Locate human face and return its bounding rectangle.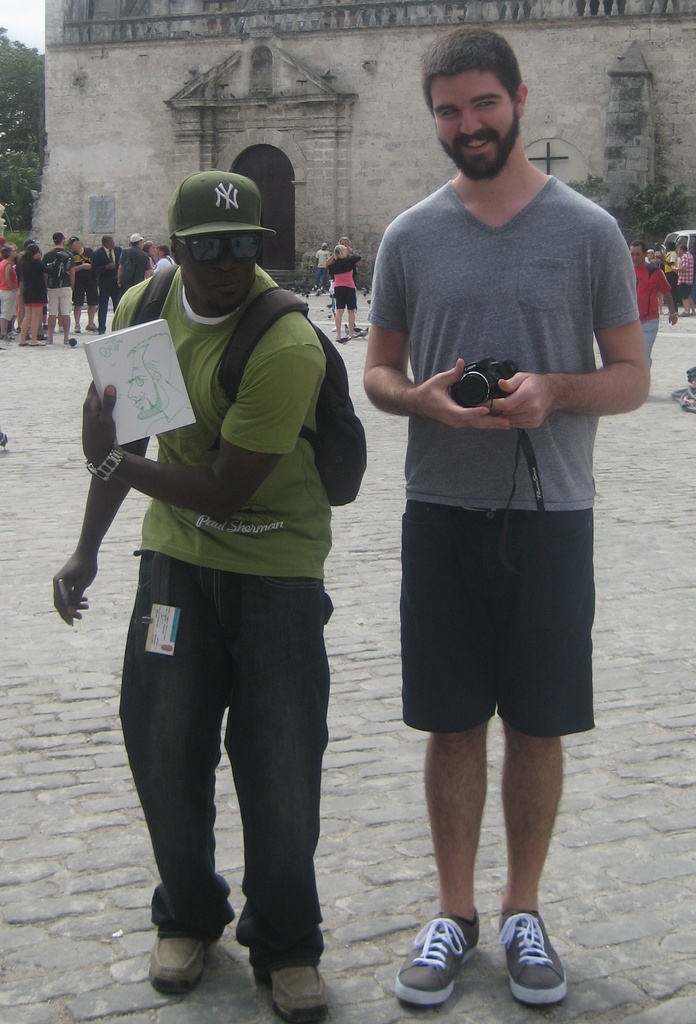
box=[177, 232, 256, 309].
